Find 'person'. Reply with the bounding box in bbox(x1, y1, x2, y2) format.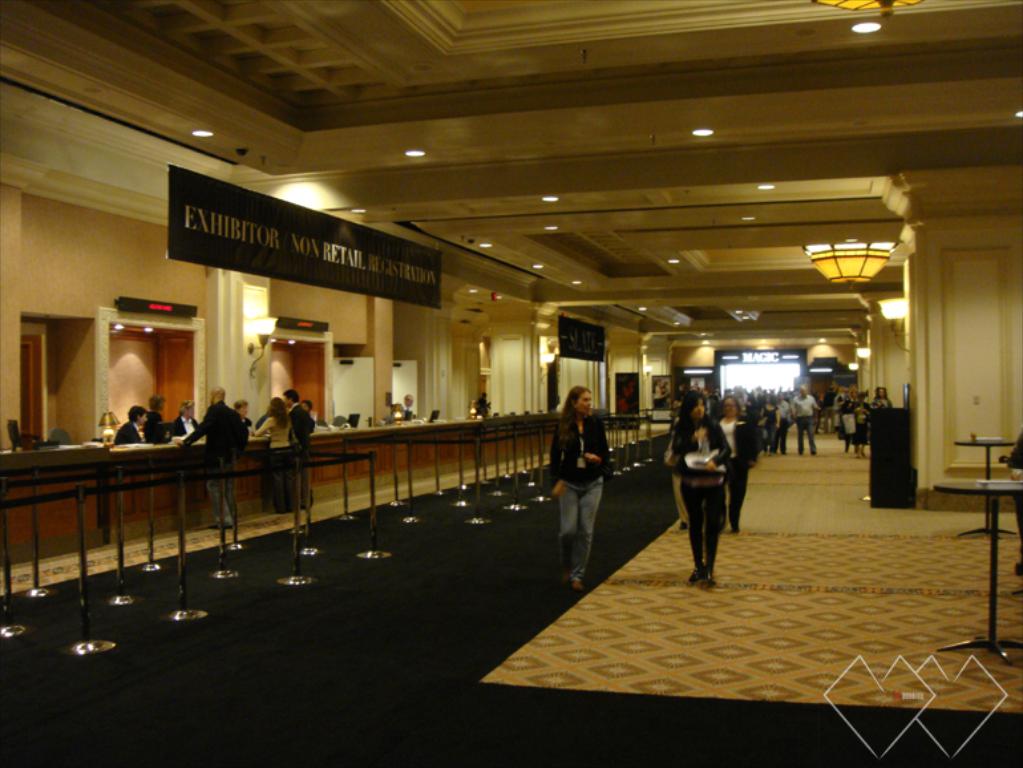
bbox(175, 388, 250, 529).
